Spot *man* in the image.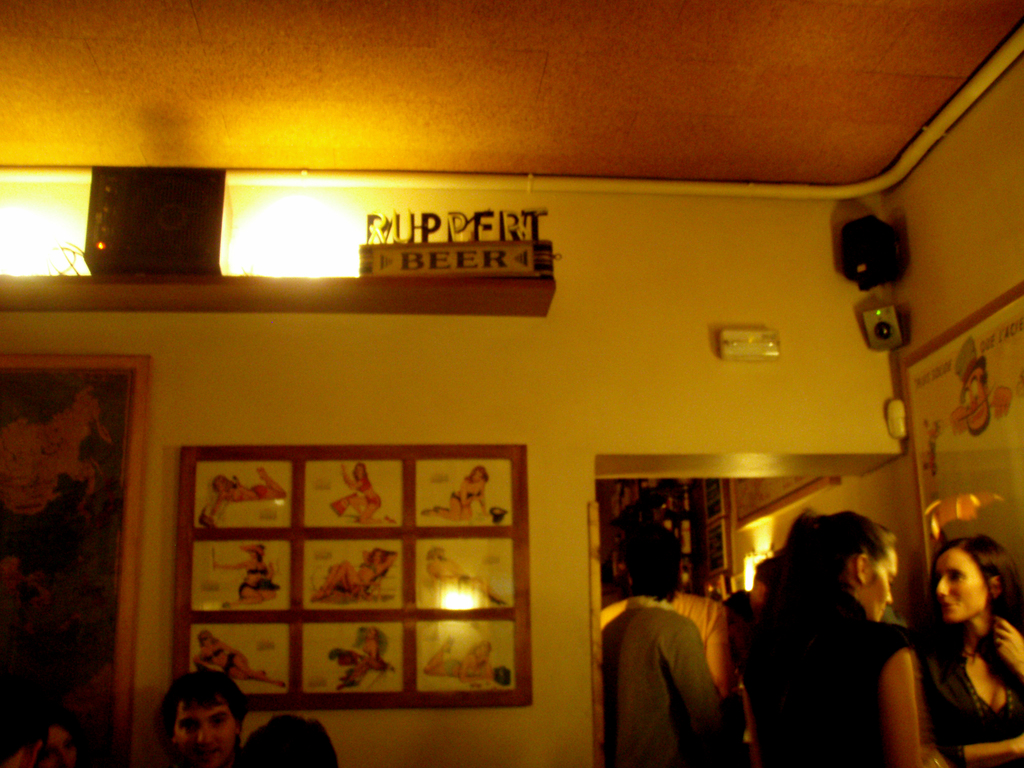
*man* found at [0, 694, 49, 767].
